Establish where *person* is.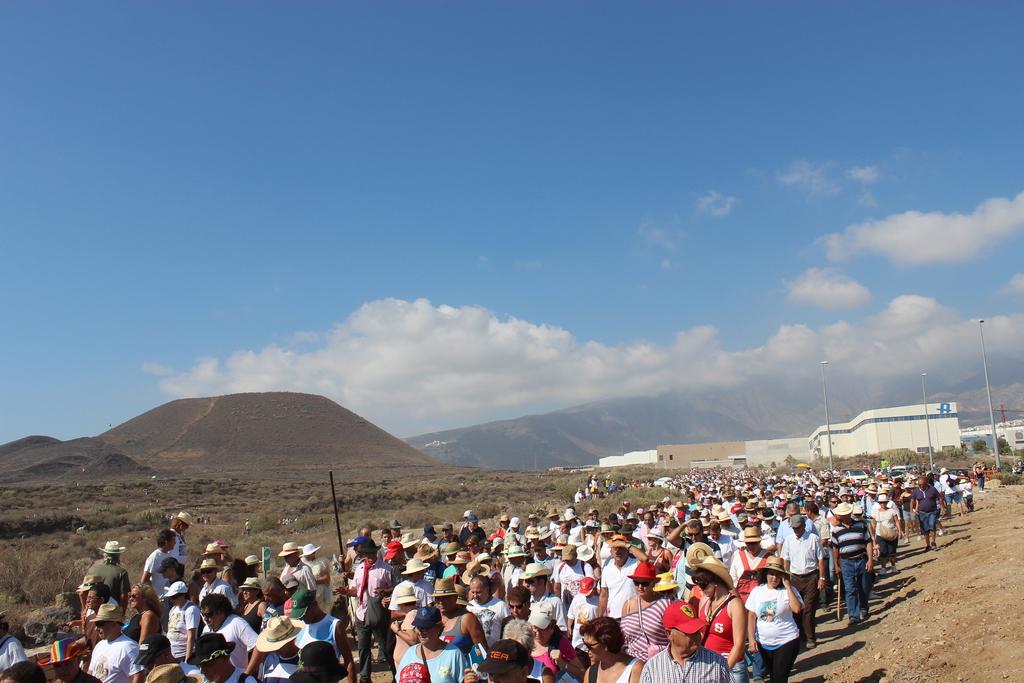
Established at [136, 632, 189, 673].
